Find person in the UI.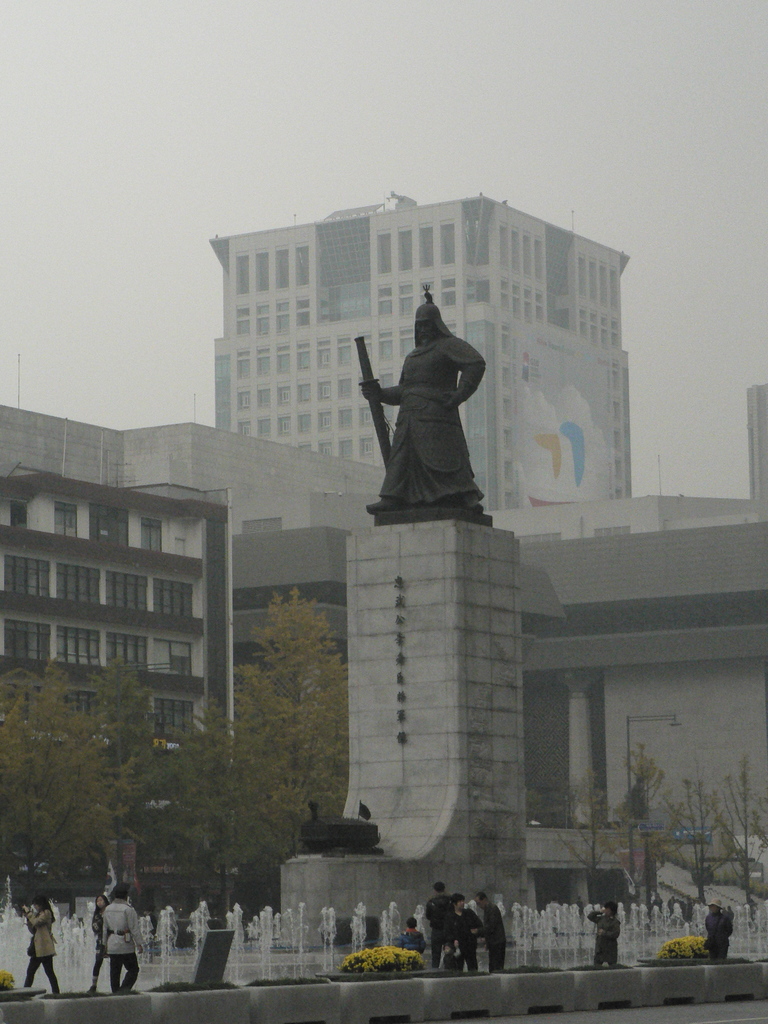
UI element at x1=392 y1=913 x2=428 y2=948.
